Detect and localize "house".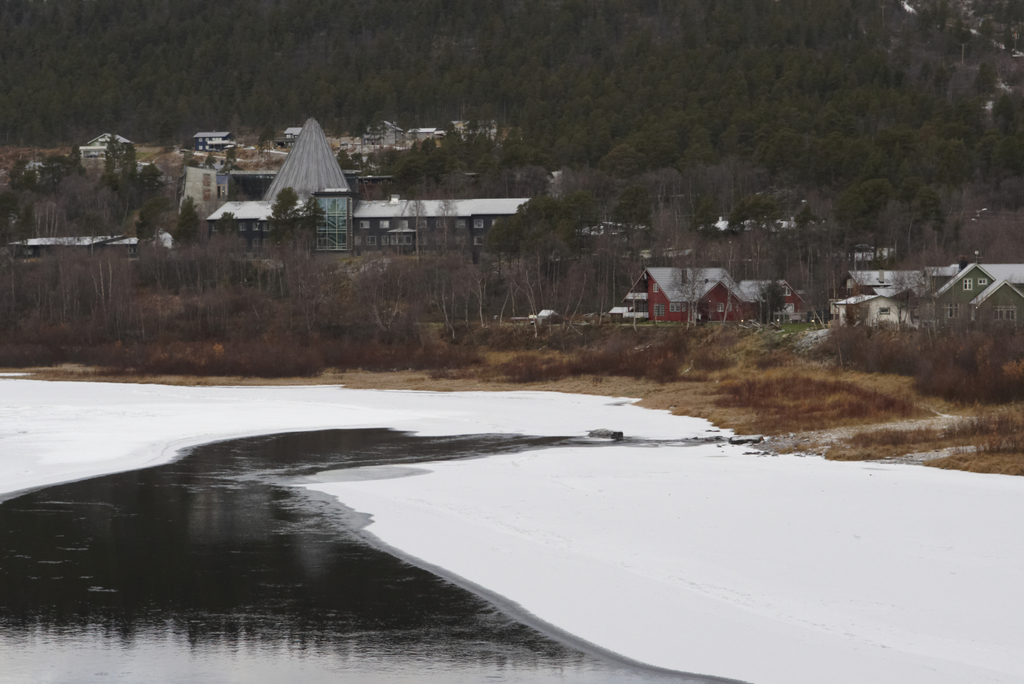
Localized at left=970, top=282, right=1023, bottom=322.
